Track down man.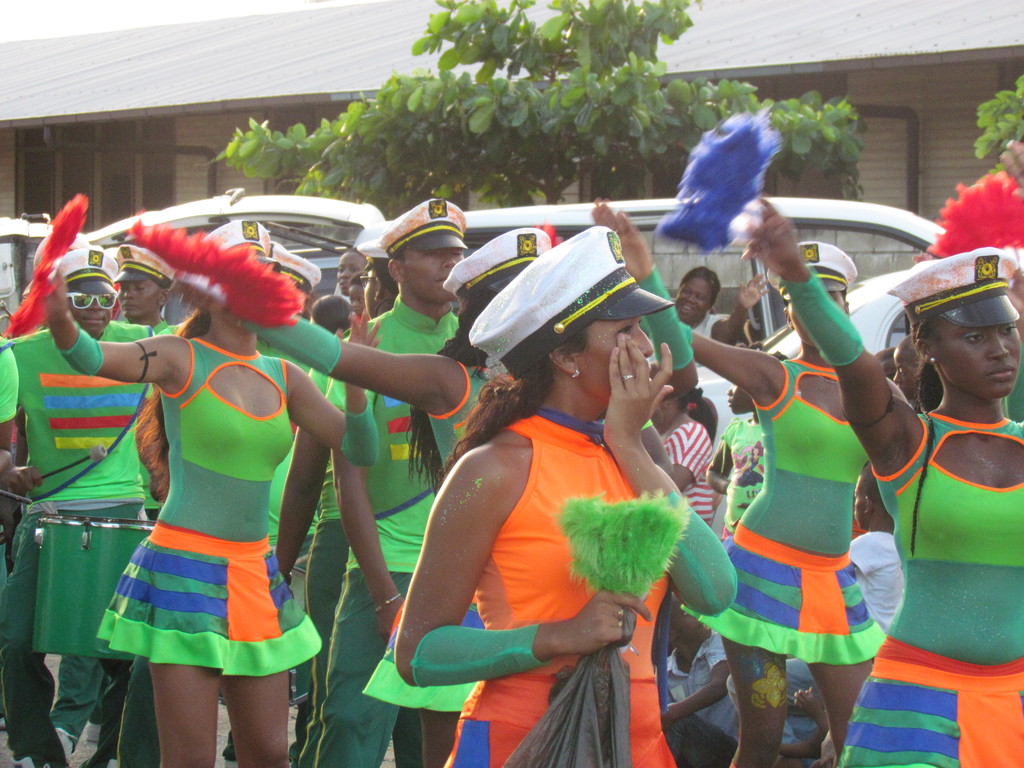
Tracked to box=[338, 198, 466, 767].
